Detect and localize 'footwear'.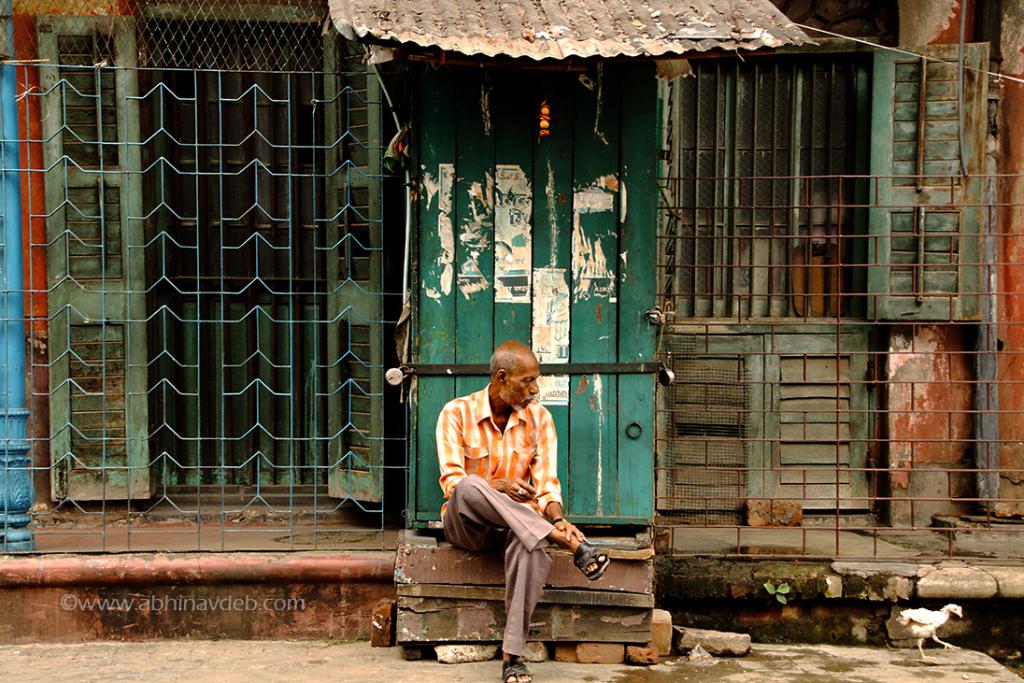
Localized at <bbox>502, 656, 533, 682</bbox>.
